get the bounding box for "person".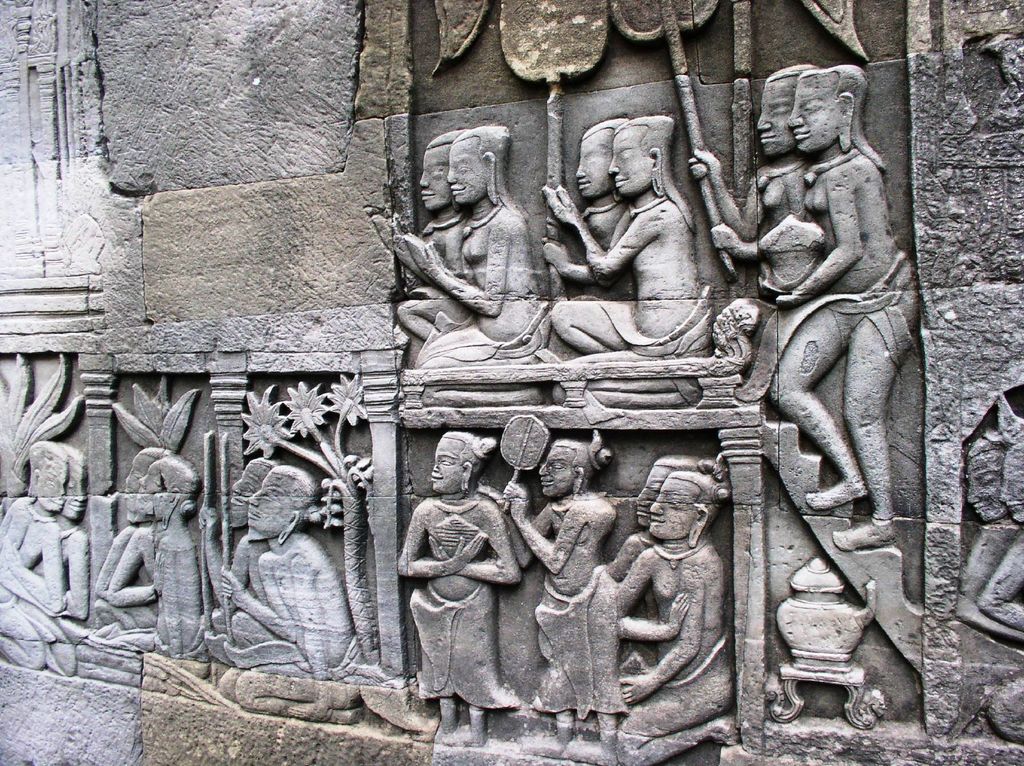
{"left": 682, "top": 58, "right": 812, "bottom": 396}.
